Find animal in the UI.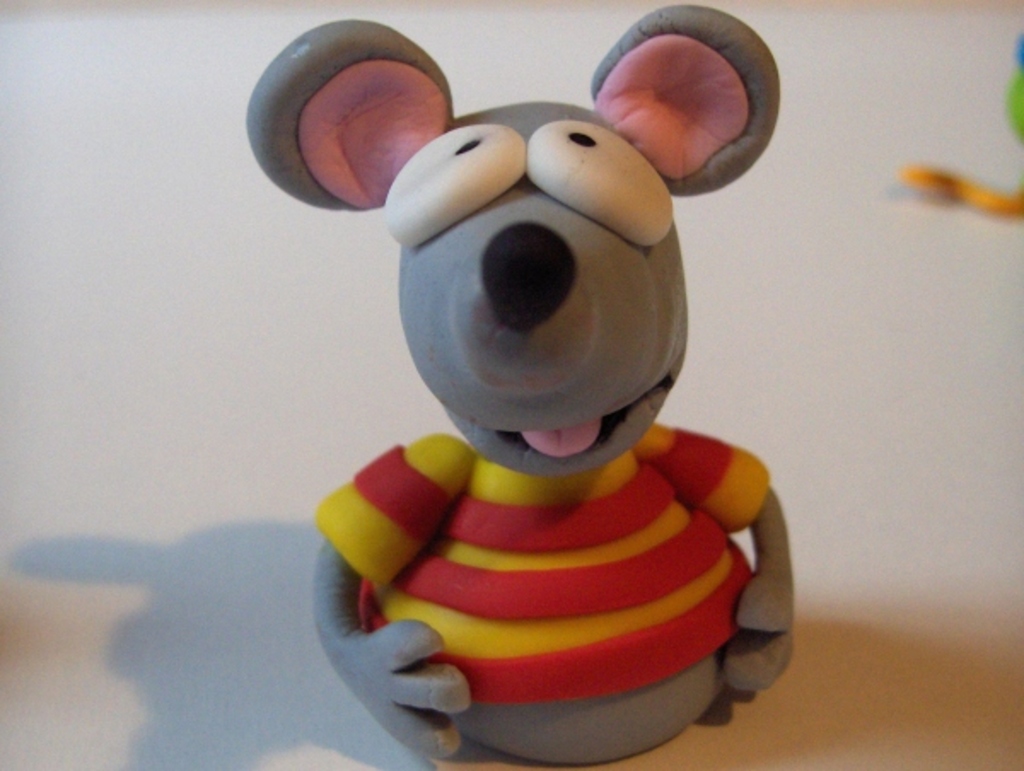
UI element at crop(239, 7, 795, 757).
